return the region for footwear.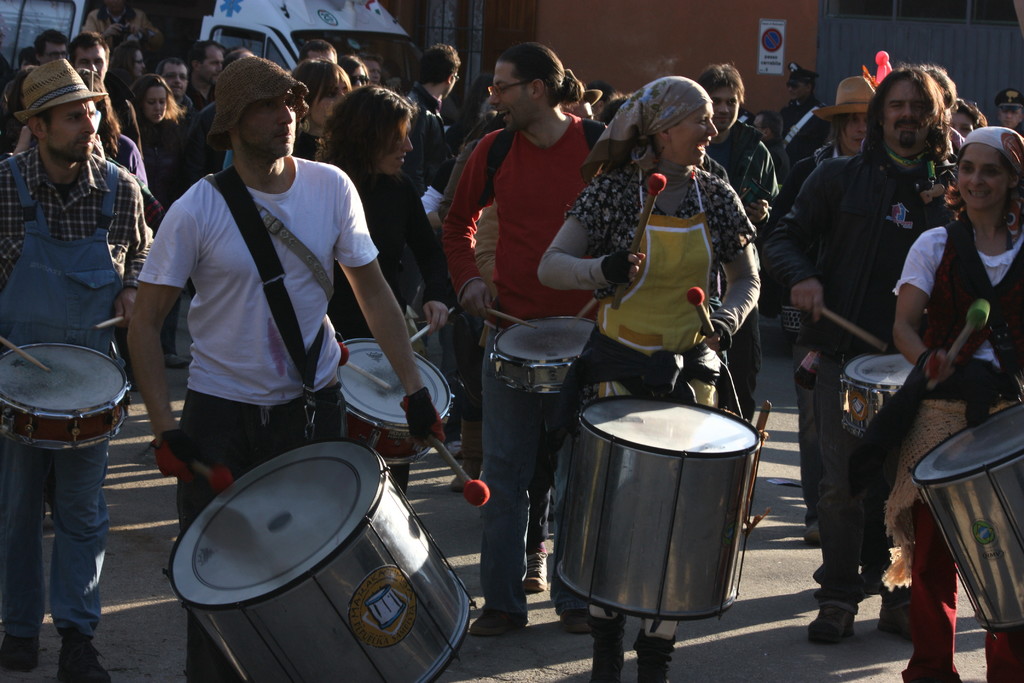
crop(799, 516, 826, 548).
